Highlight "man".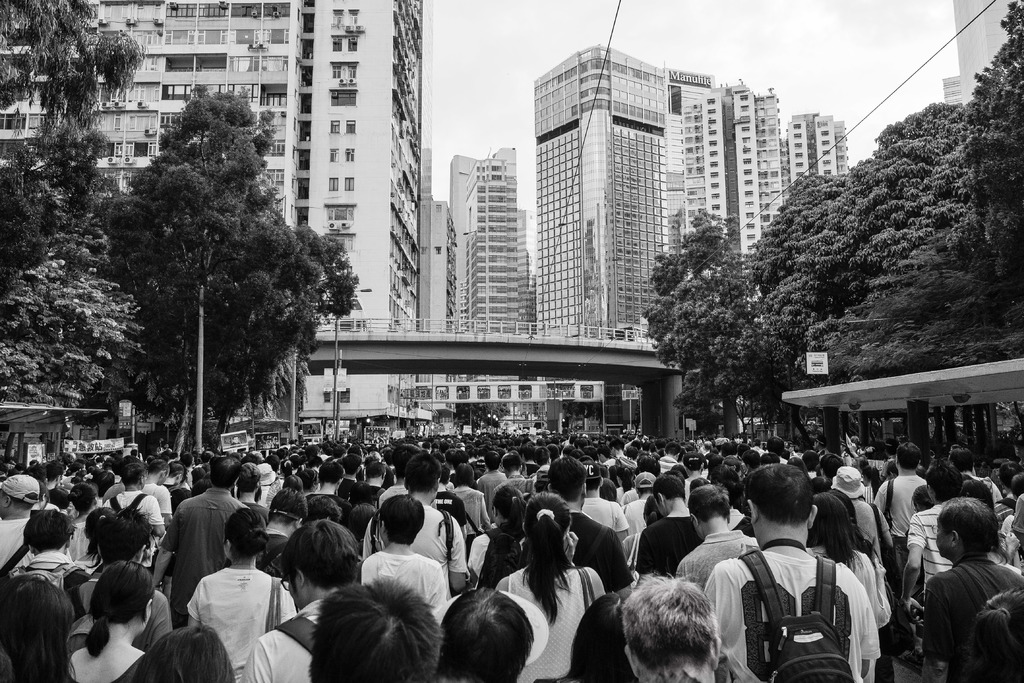
Highlighted region: 140 459 172 515.
